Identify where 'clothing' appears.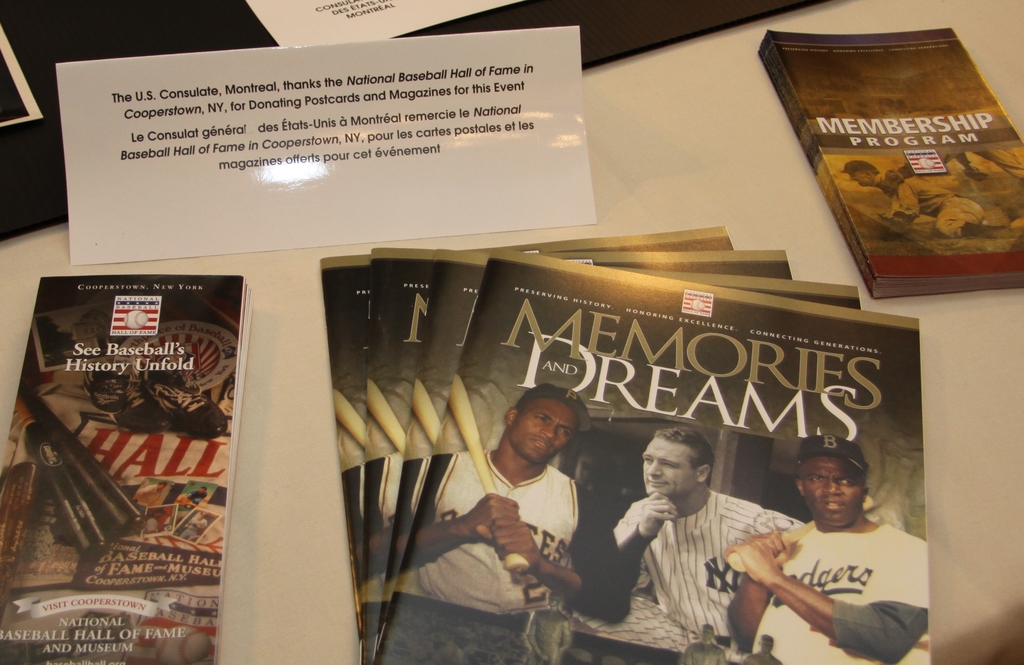
Appears at box(618, 490, 808, 664).
